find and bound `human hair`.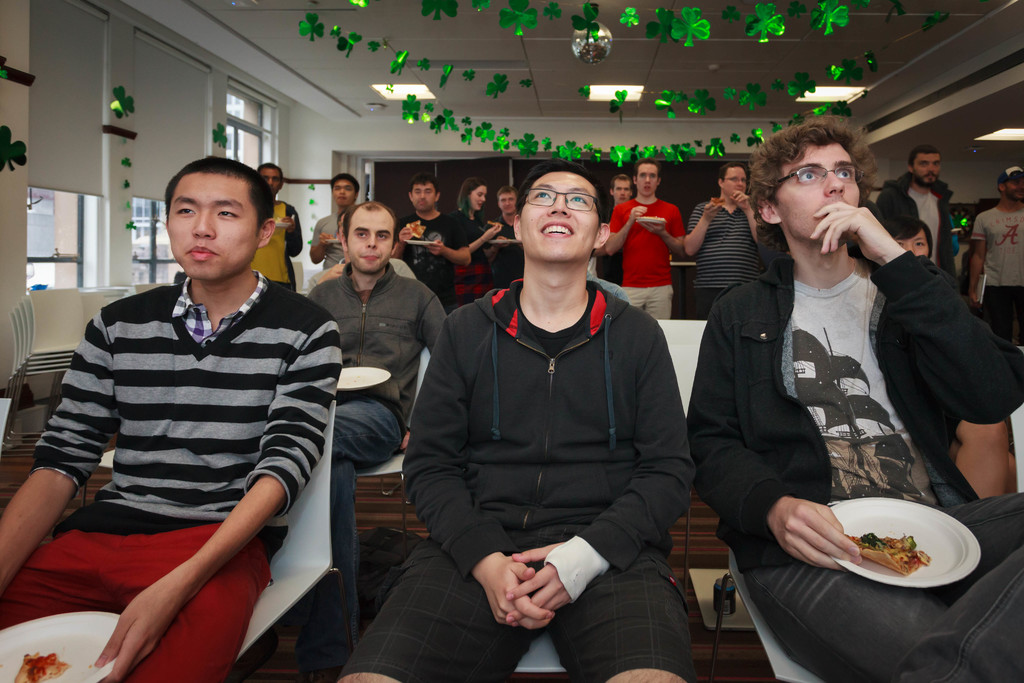
Bound: 409/172/438/200.
